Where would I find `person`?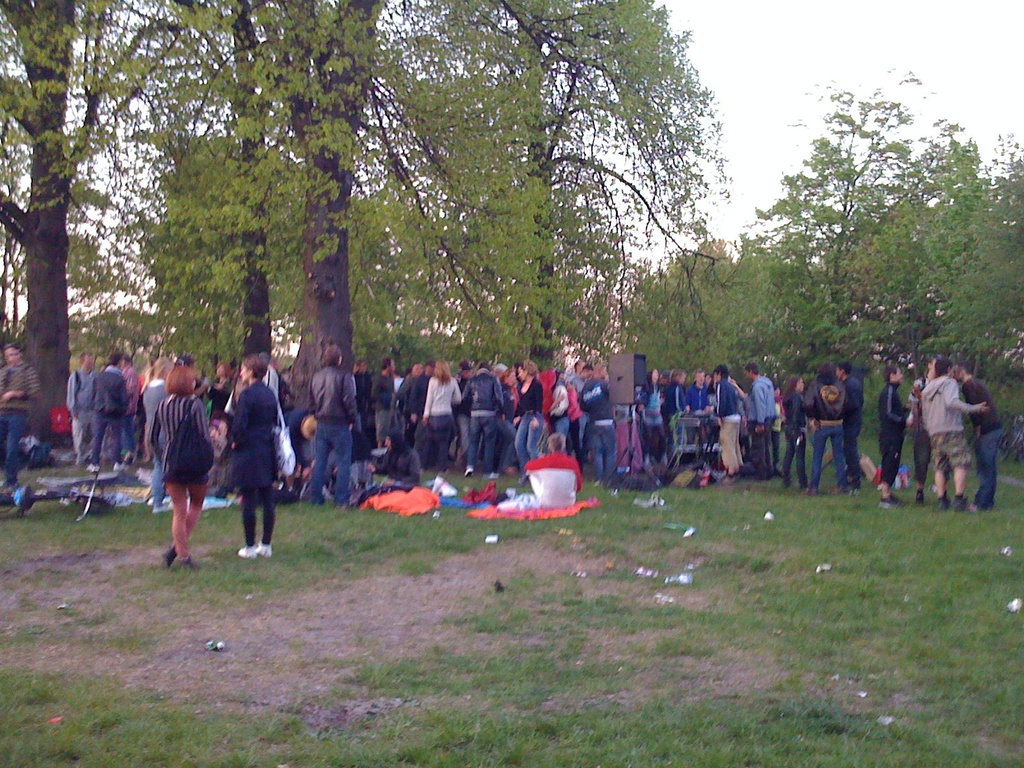
At x1=576 y1=362 x2=618 y2=483.
